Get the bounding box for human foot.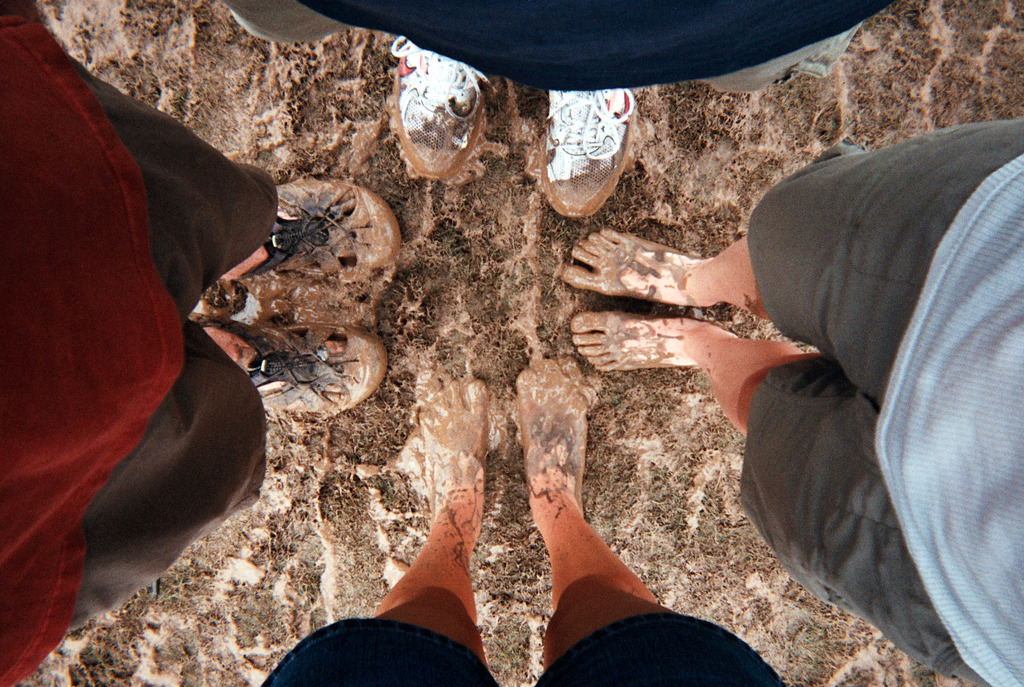
box=[417, 372, 486, 551].
